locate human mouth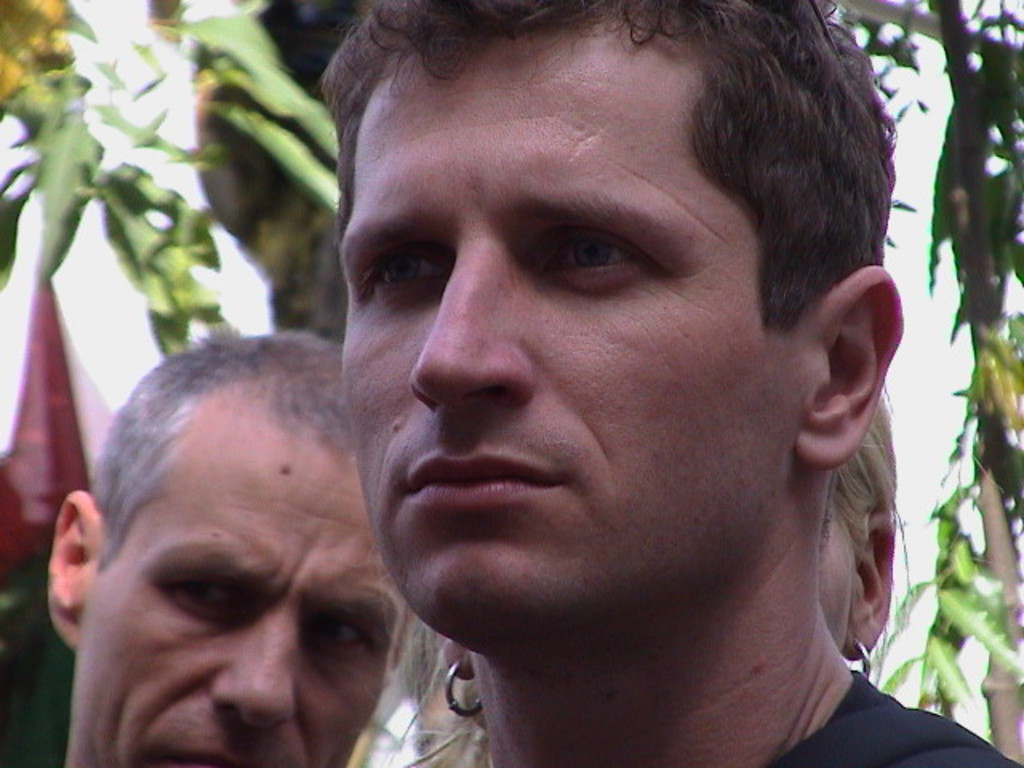
(398,446,558,507)
